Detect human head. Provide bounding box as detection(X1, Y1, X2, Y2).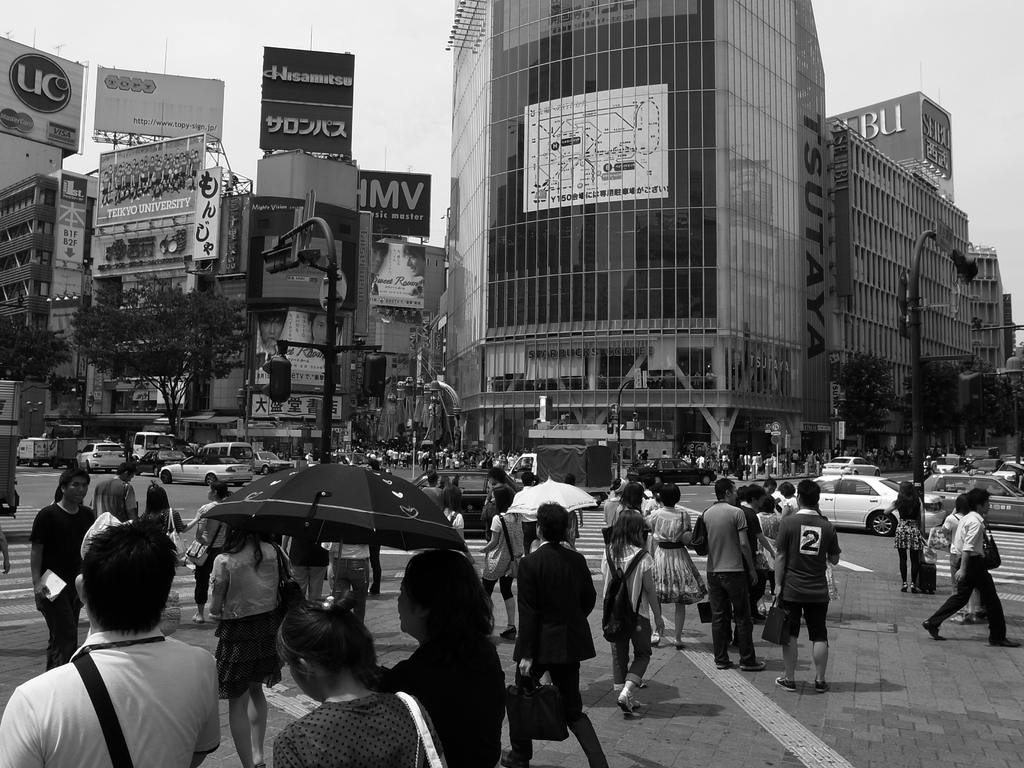
detection(426, 470, 442, 487).
